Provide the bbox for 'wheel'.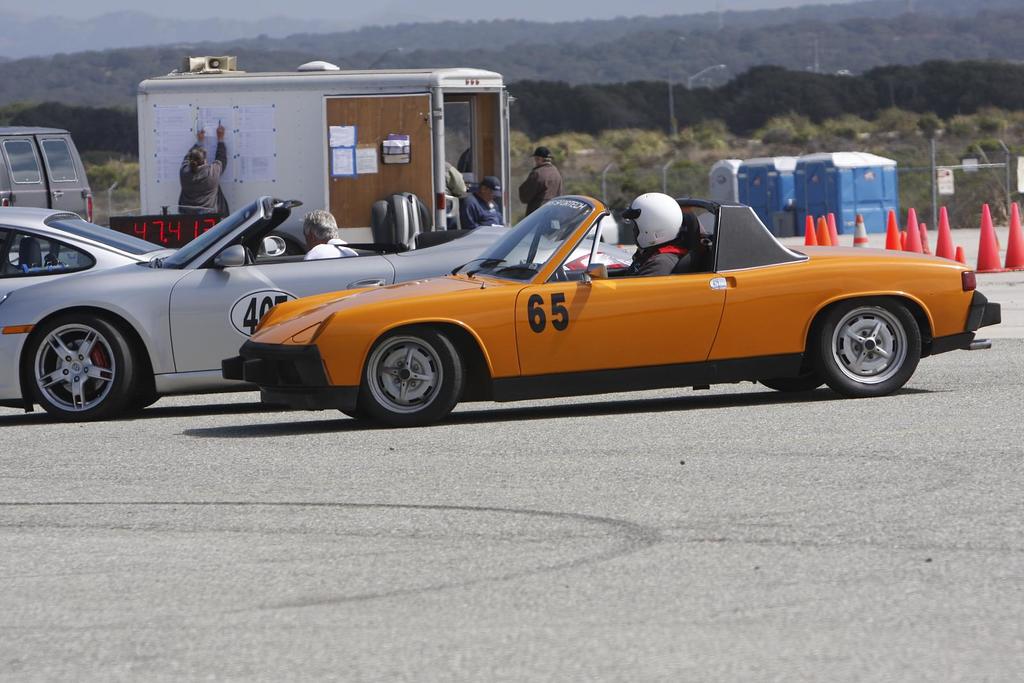
left=349, top=326, right=470, bottom=431.
